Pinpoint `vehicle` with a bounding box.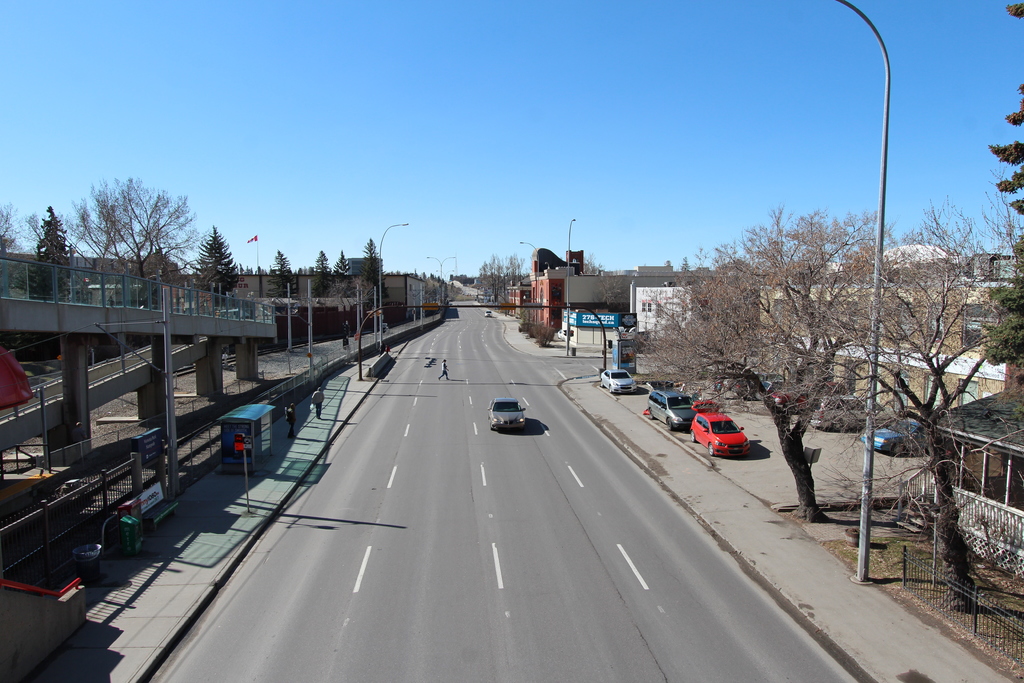
x1=747 y1=374 x2=788 y2=404.
